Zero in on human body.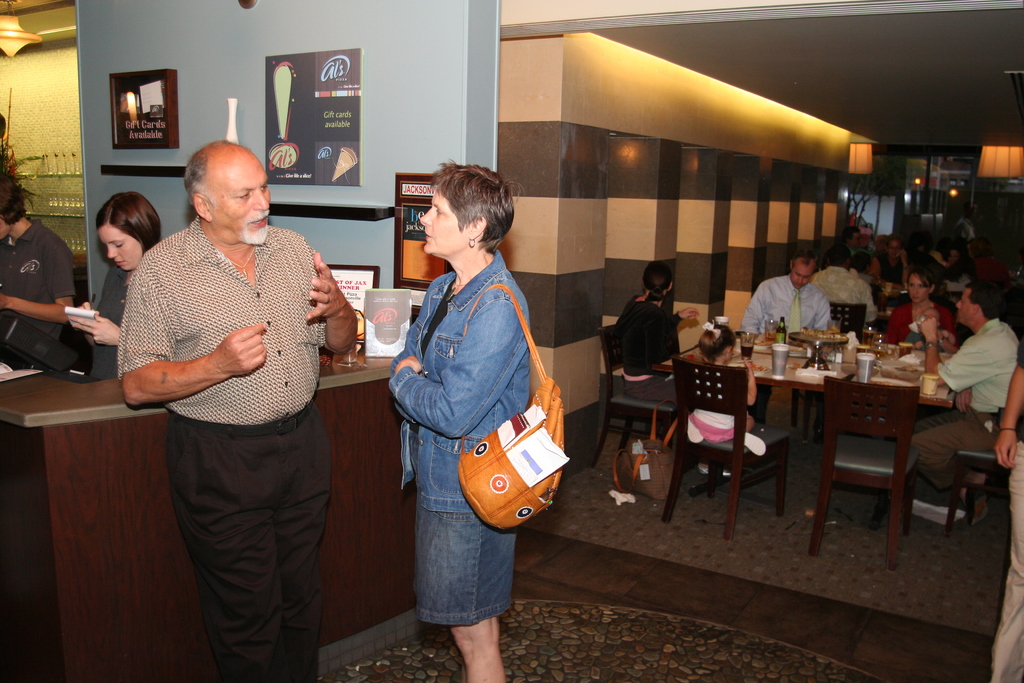
Zeroed in: detection(111, 132, 344, 655).
